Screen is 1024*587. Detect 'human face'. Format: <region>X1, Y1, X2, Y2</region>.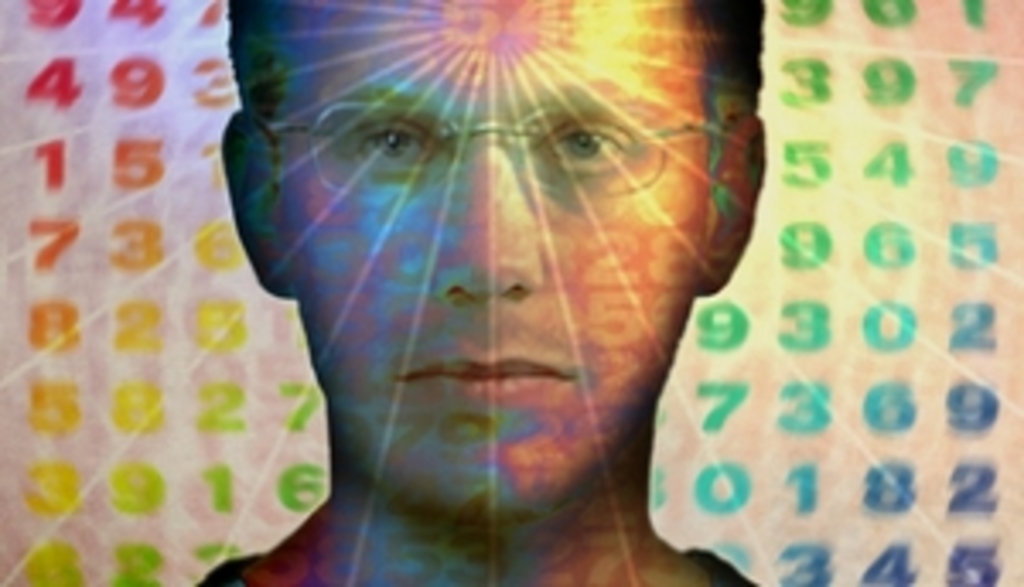
<region>276, 0, 710, 532</region>.
